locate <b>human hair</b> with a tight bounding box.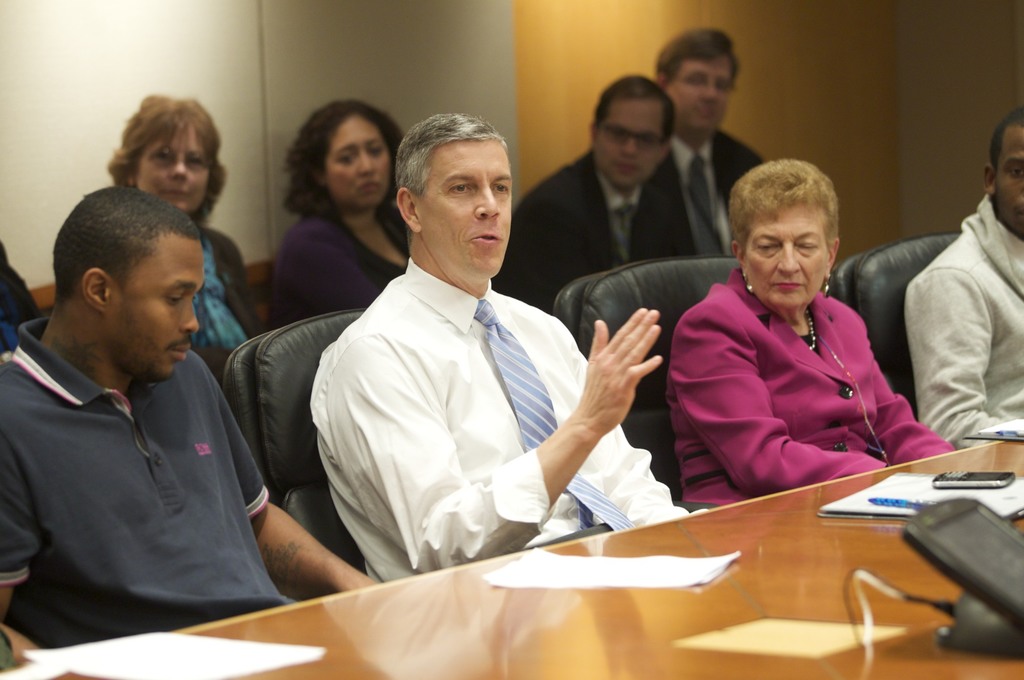
Rect(396, 113, 509, 241).
